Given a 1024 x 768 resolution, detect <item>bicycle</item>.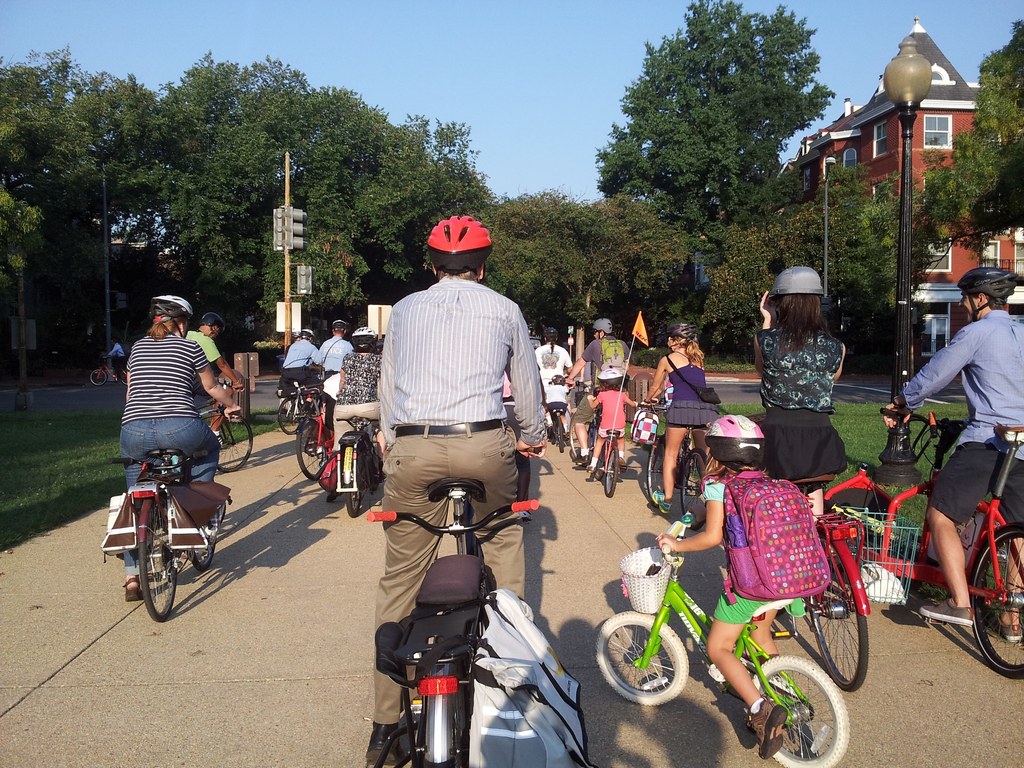
l=360, t=450, r=546, b=767.
